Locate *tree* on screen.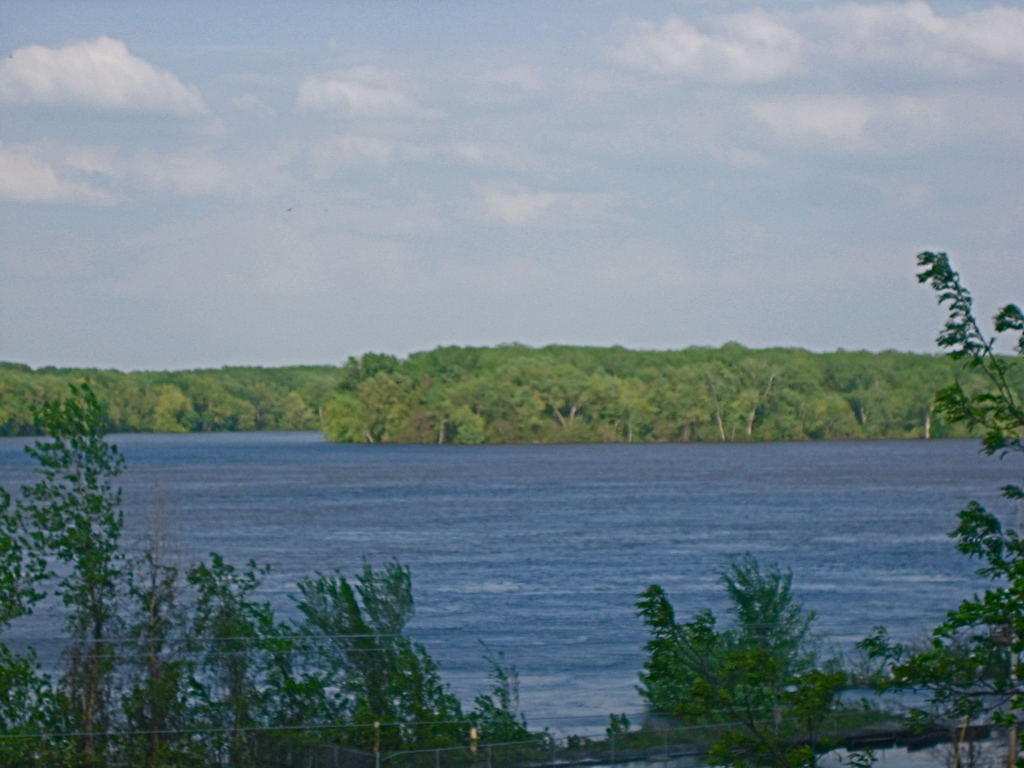
On screen at bbox=(848, 246, 1023, 767).
